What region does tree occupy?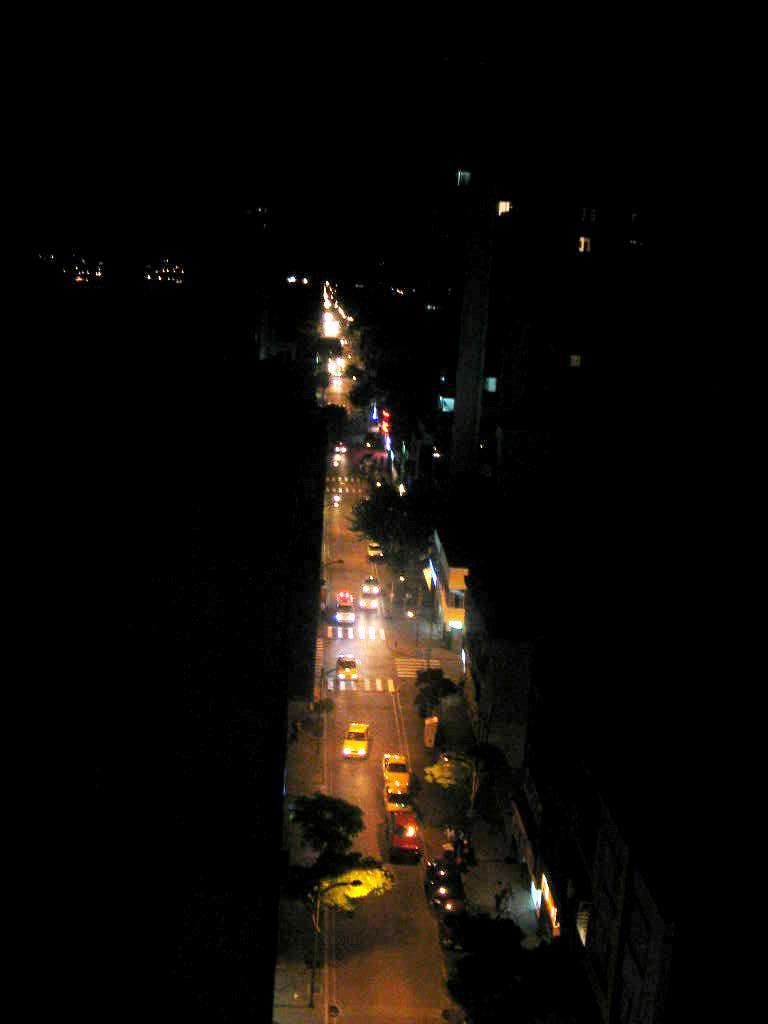
rect(315, 365, 333, 393).
